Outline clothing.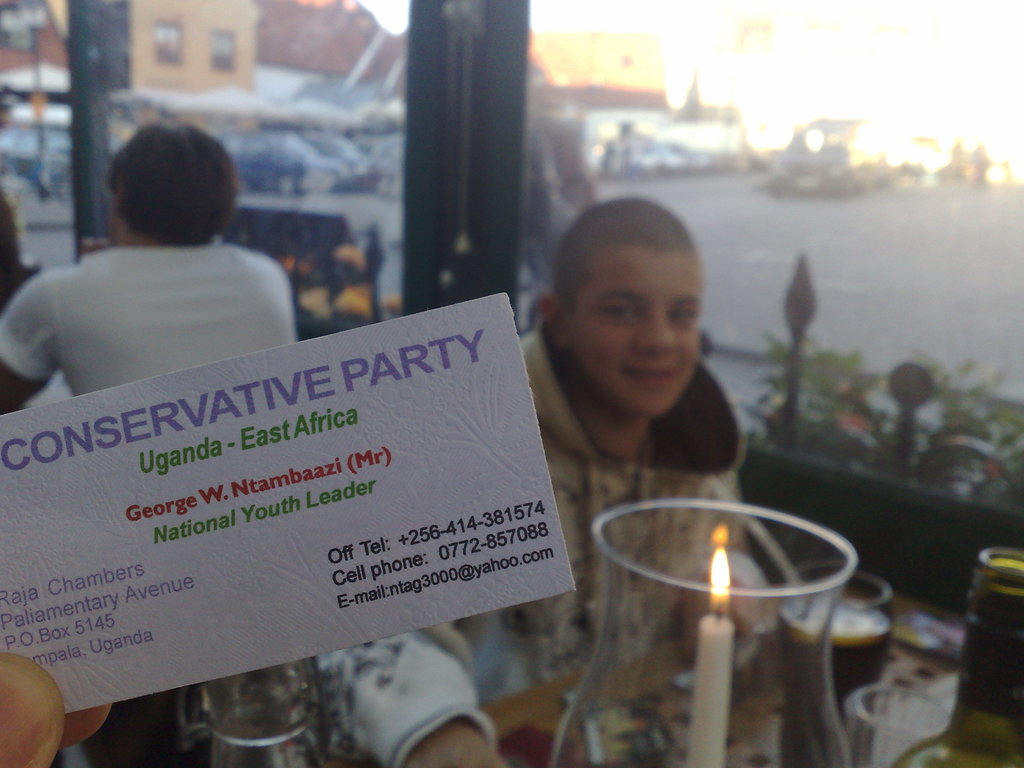
Outline: box=[12, 197, 321, 388].
